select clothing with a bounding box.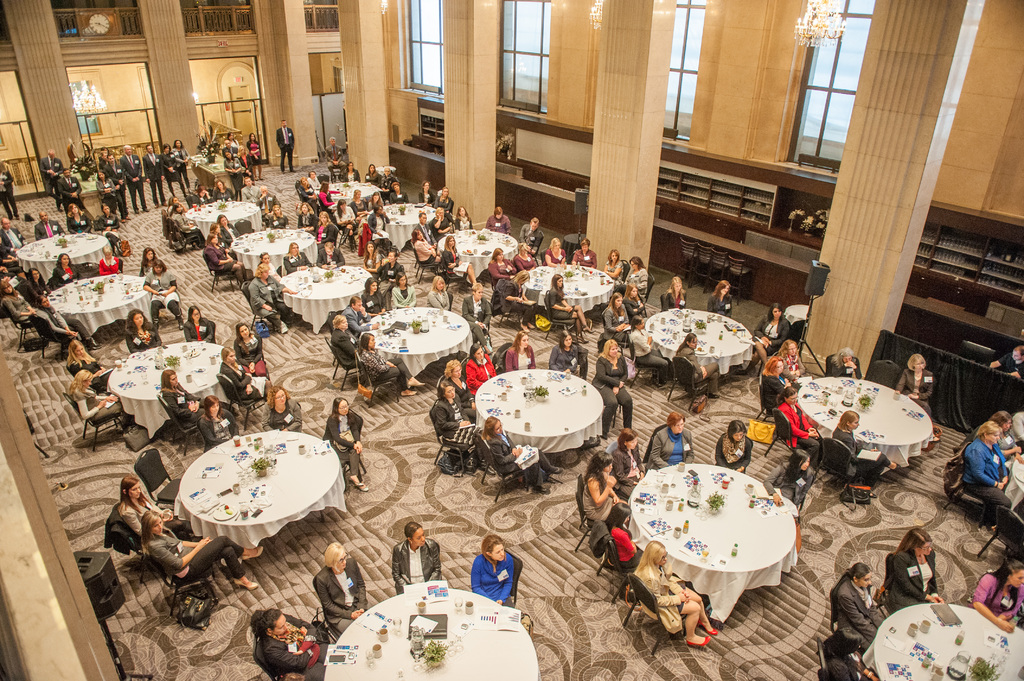
BBox(3, 294, 31, 323).
